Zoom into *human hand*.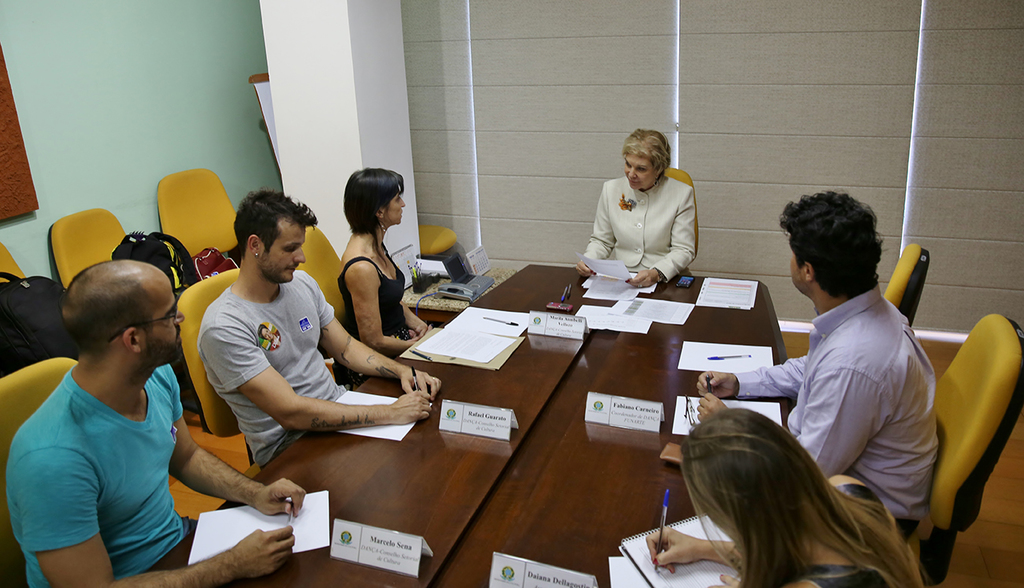
Zoom target: locate(625, 267, 659, 288).
